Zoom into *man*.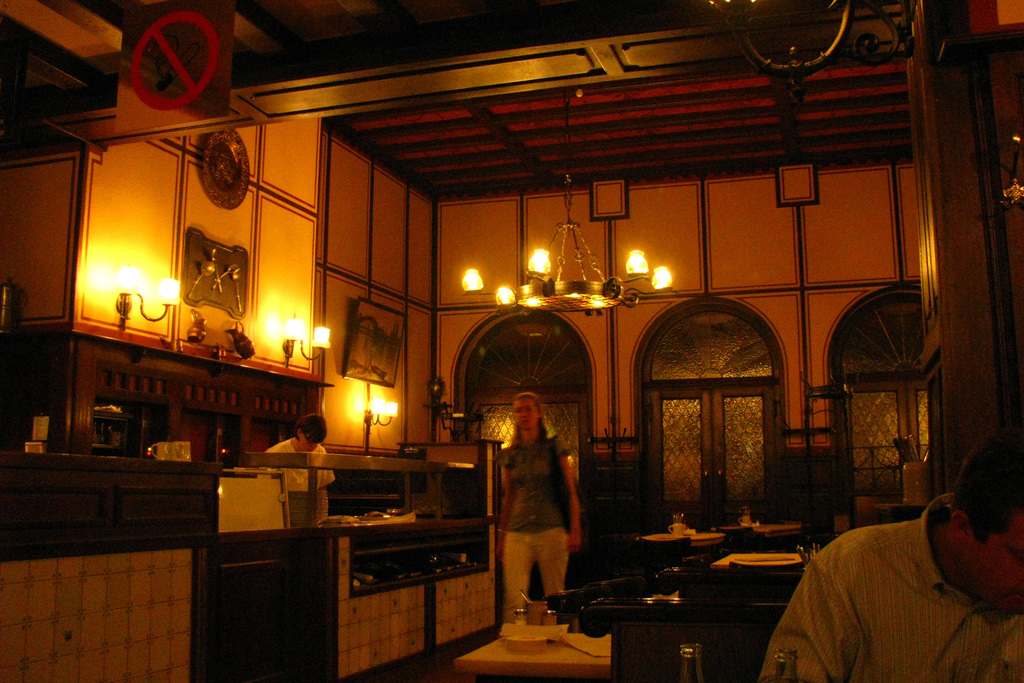
Zoom target: {"left": 759, "top": 454, "right": 1023, "bottom": 674}.
